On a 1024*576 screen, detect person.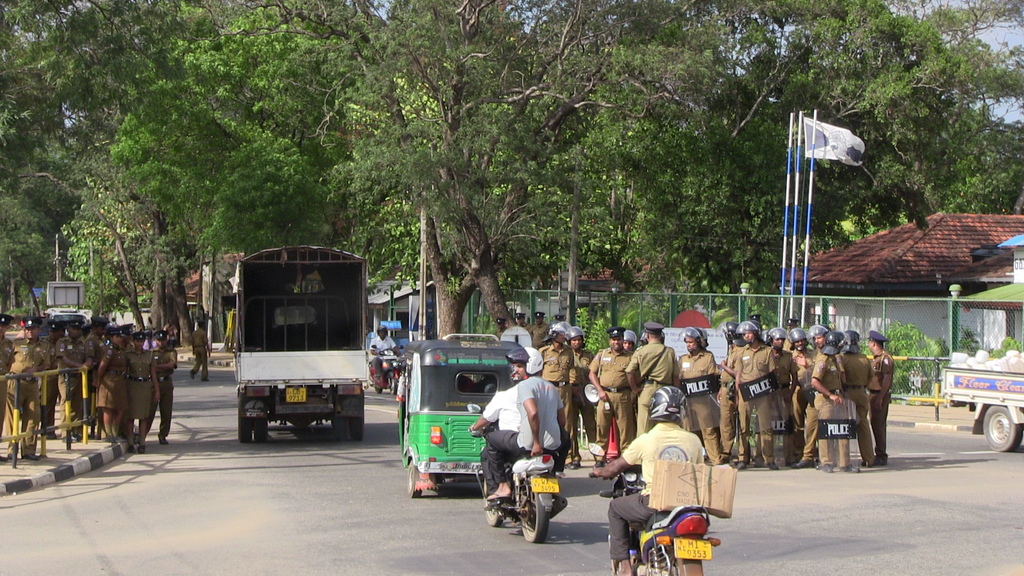
locate(8, 318, 40, 457).
